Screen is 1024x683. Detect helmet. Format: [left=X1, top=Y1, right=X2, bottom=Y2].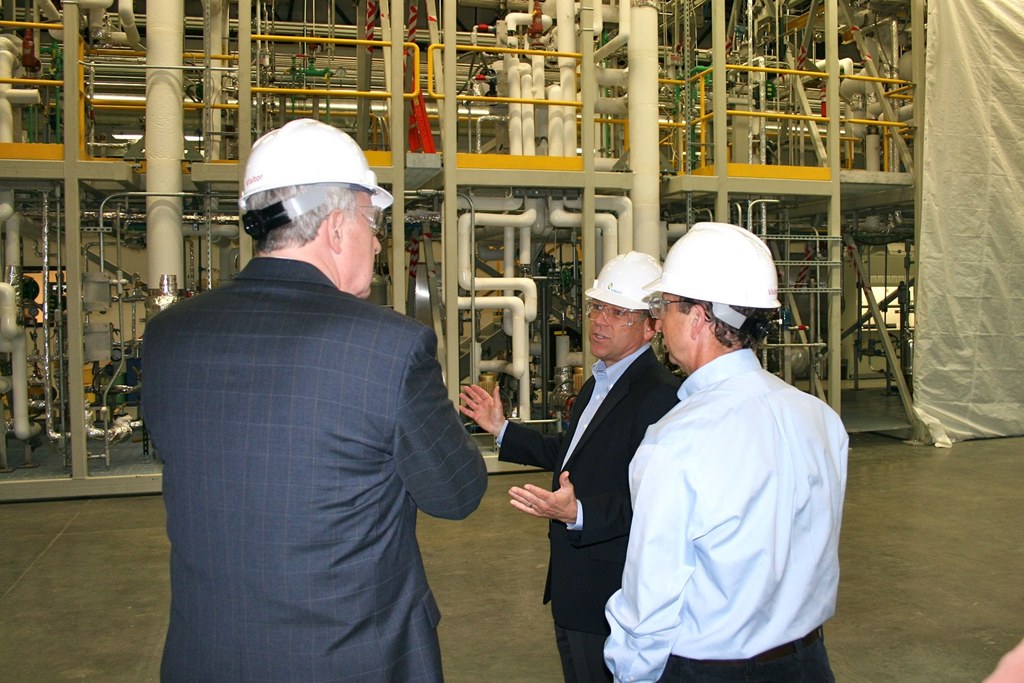
[left=579, top=248, right=663, bottom=322].
